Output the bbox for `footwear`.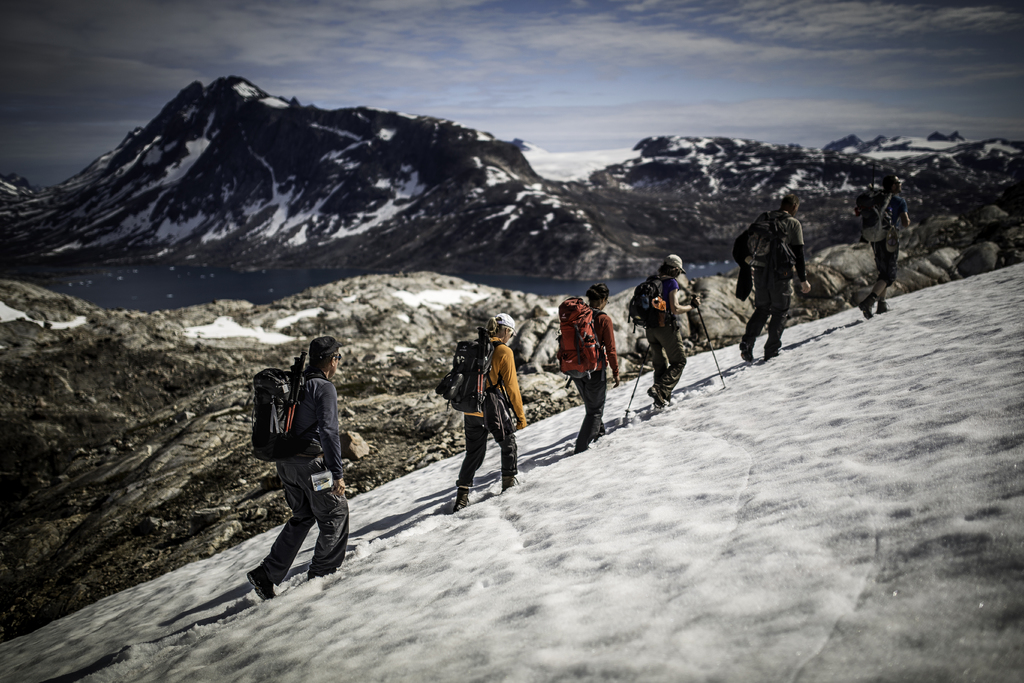
<bbox>241, 566, 280, 600</bbox>.
